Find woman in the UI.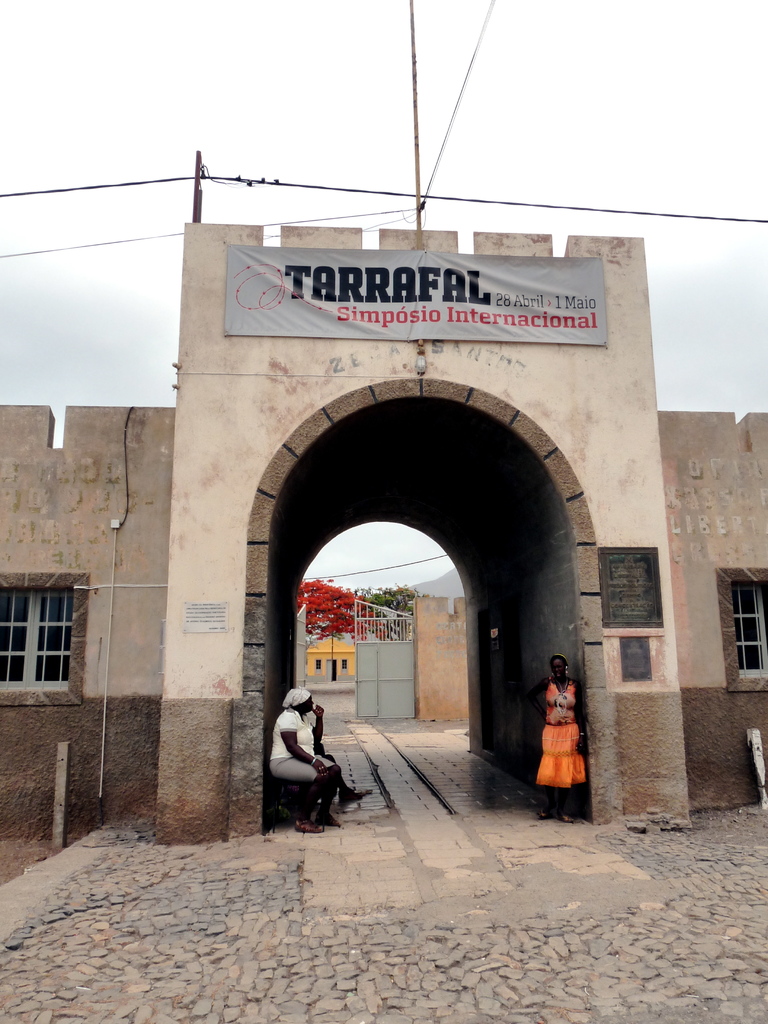
UI element at box(532, 657, 601, 809).
